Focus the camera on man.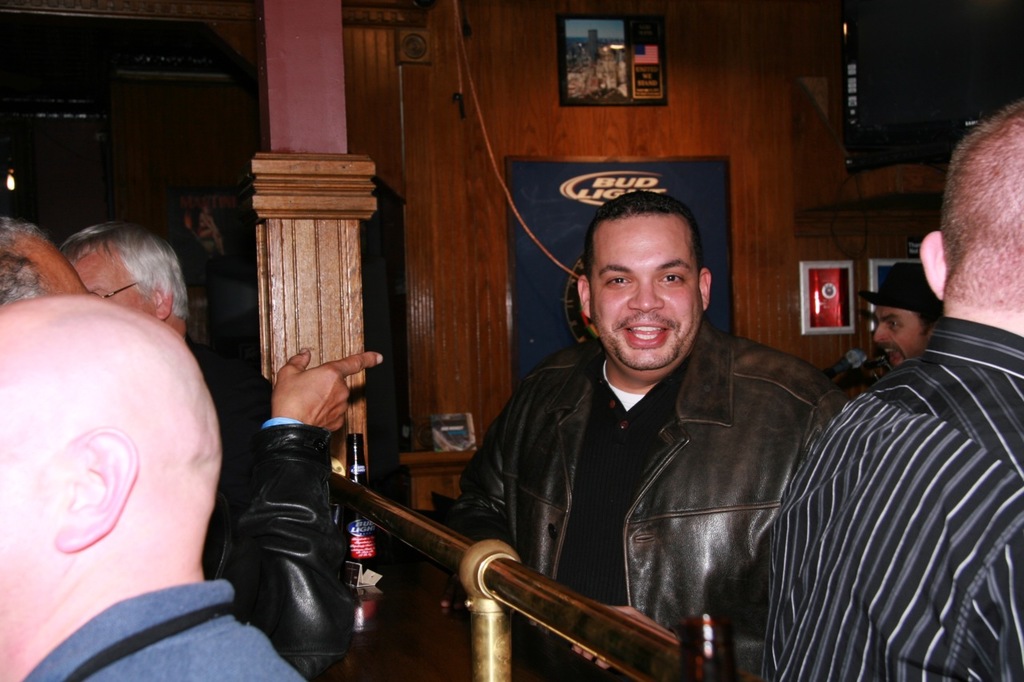
Focus region: locate(862, 269, 942, 374).
